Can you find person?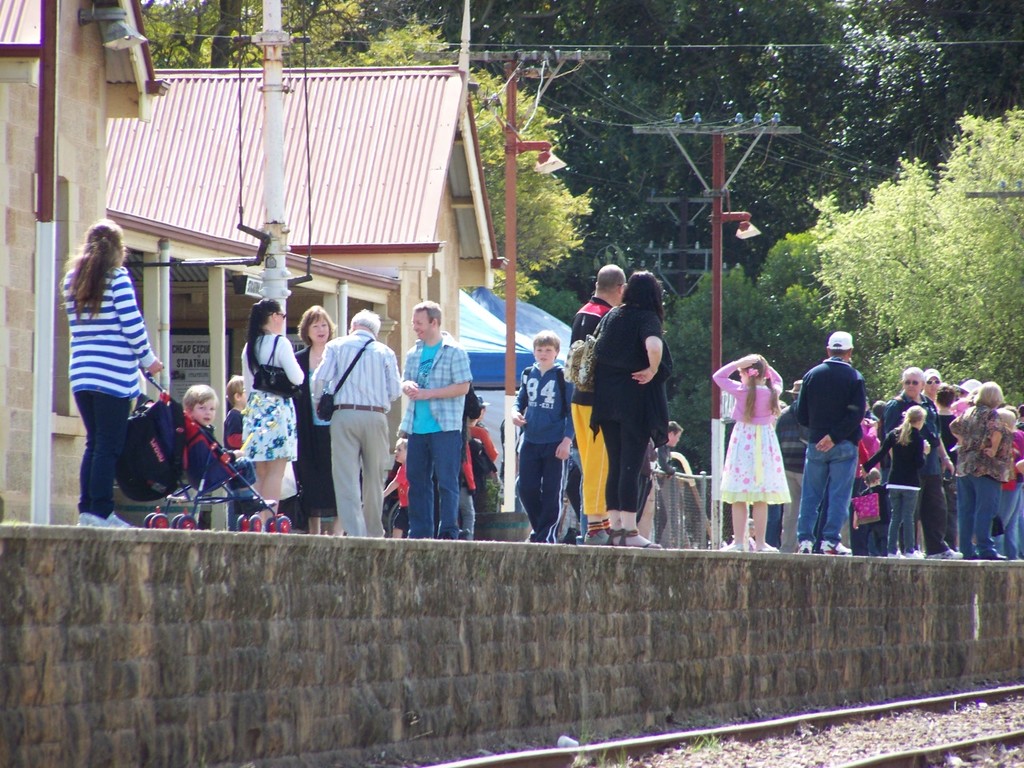
Yes, bounding box: (x1=714, y1=357, x2=795, y2=551).
